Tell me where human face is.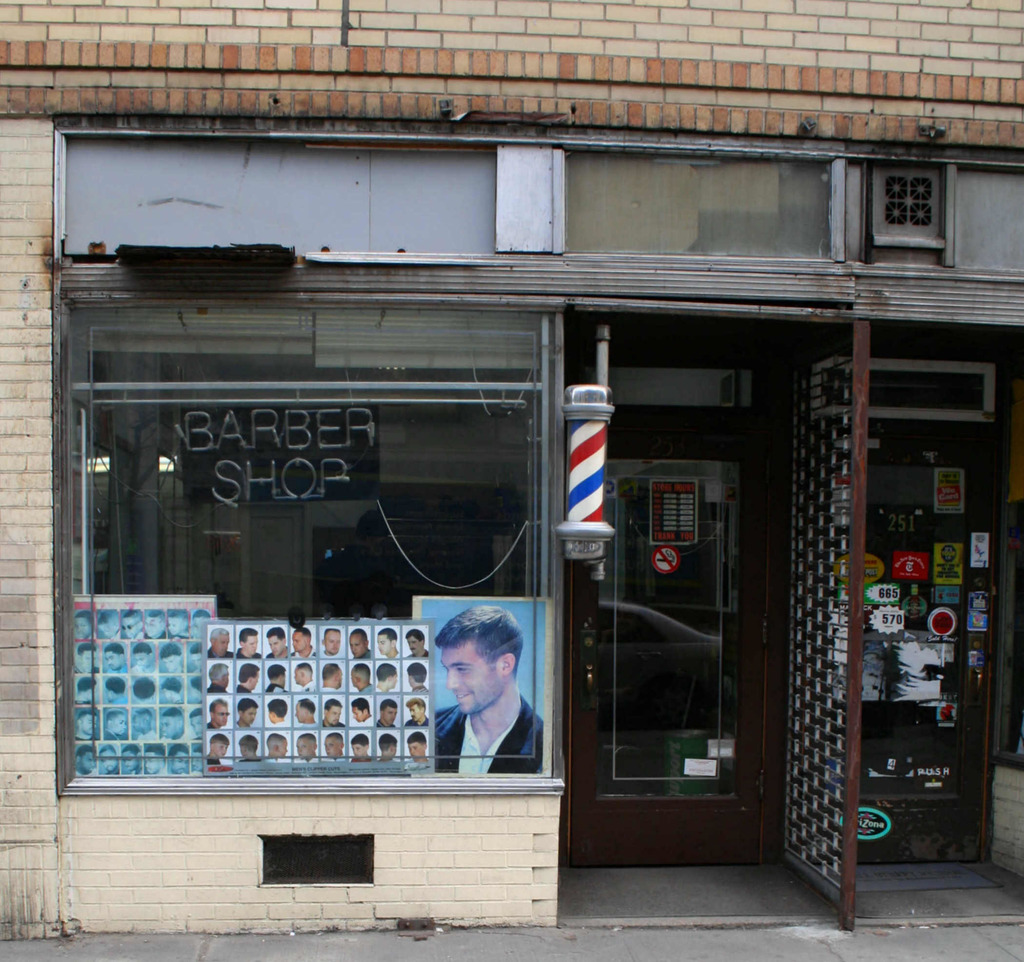
human face is at {"x1": 161, "y1": 652, "x2": 181, "y2": 673}.
